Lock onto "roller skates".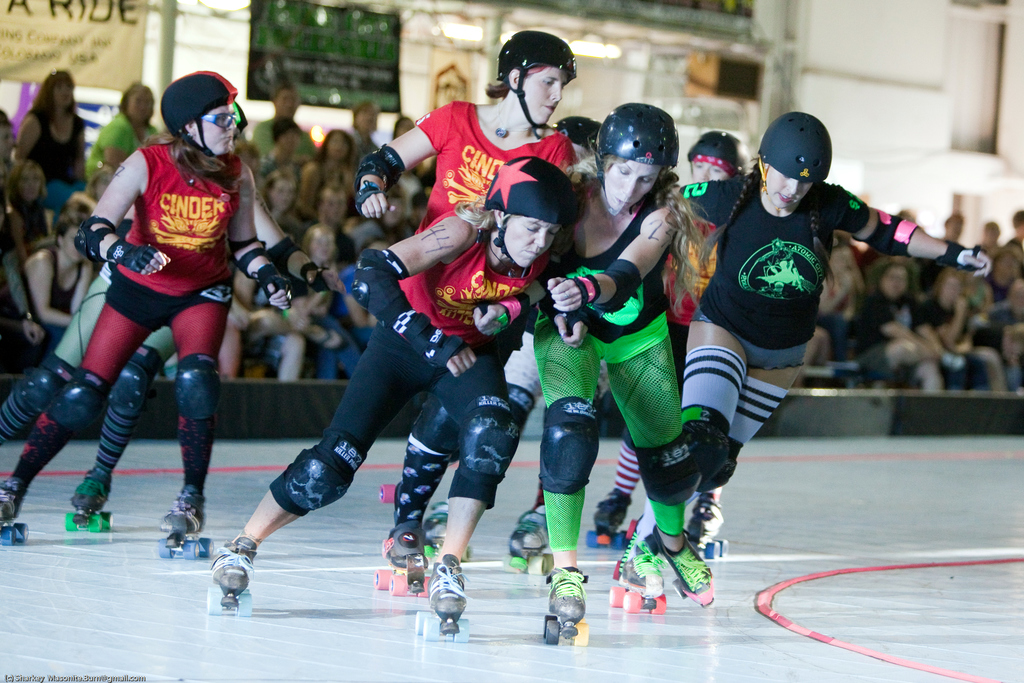
Locked: 377, 481, 399, 509.
